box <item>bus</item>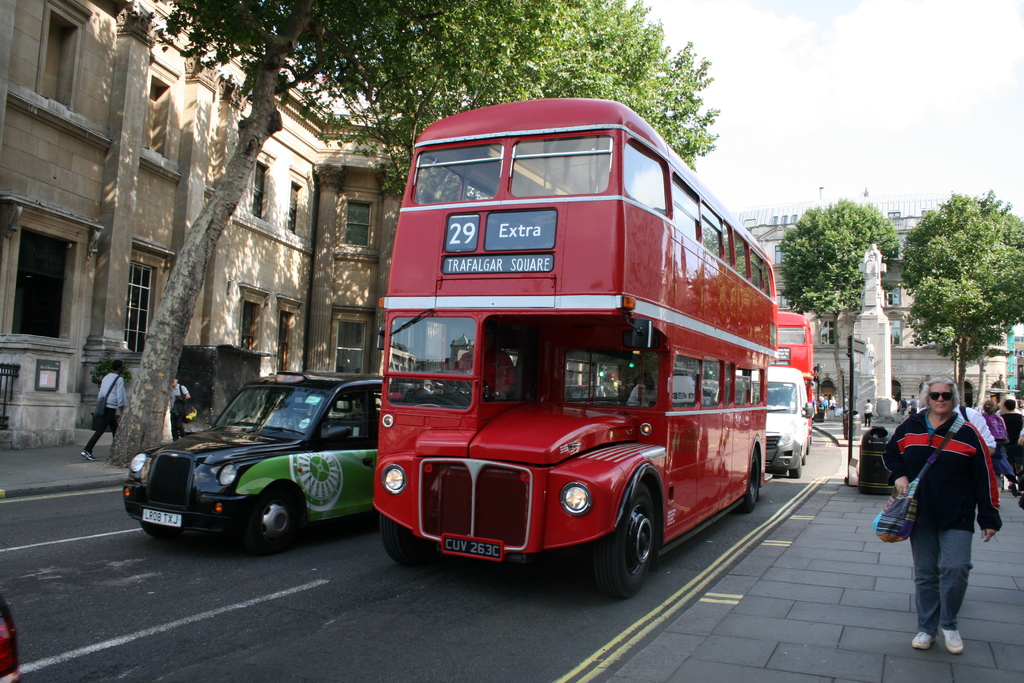
Rect(777, 313, 814, 436)
